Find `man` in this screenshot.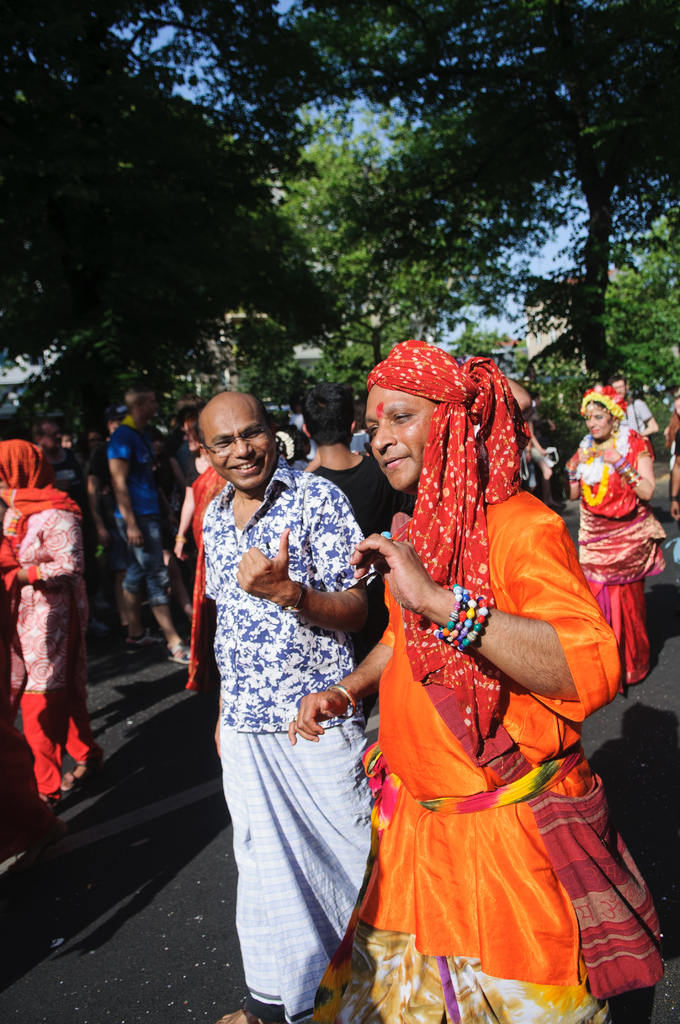
The bounding box for `man` is crop(113, 383, 198, 671).
